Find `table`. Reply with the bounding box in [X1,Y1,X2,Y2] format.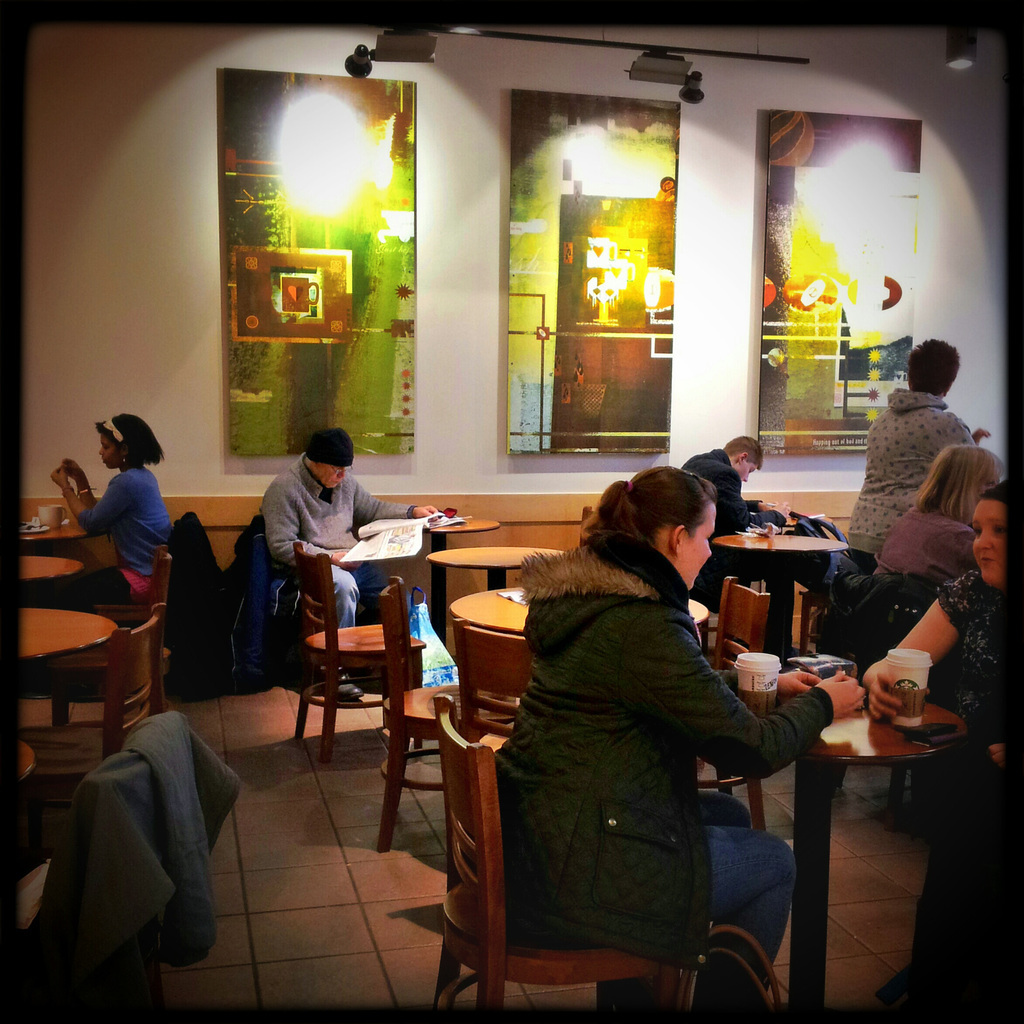
[709,520,845,588].
